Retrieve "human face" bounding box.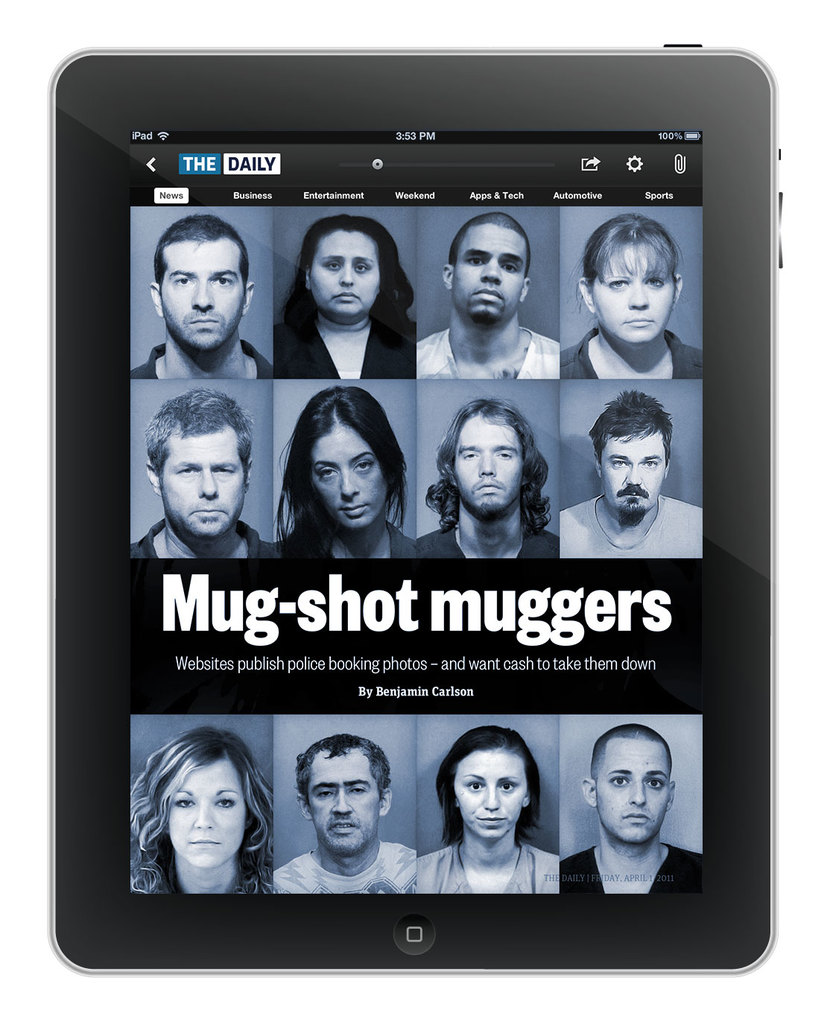
Bounding box: l=599, t=438, r=665, b=523.
